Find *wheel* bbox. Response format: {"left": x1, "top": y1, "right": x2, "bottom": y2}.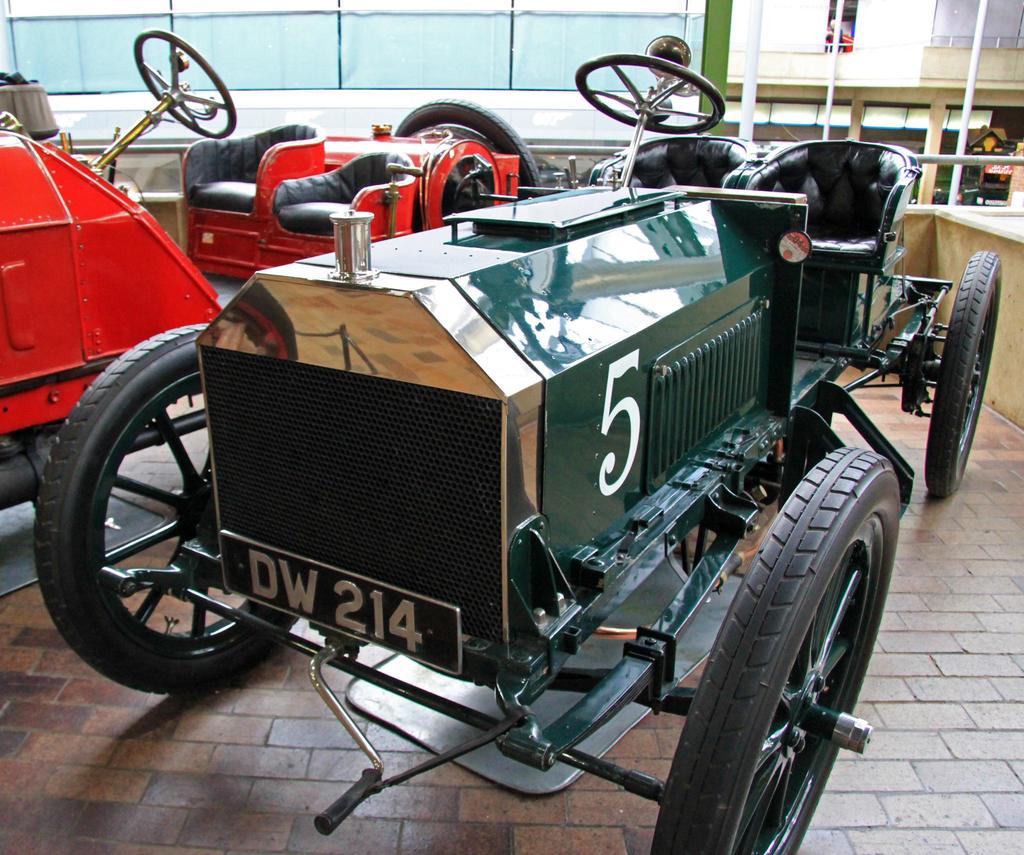
{"left": 573, "top": 51, "right": 723, "bottom": 136}.
